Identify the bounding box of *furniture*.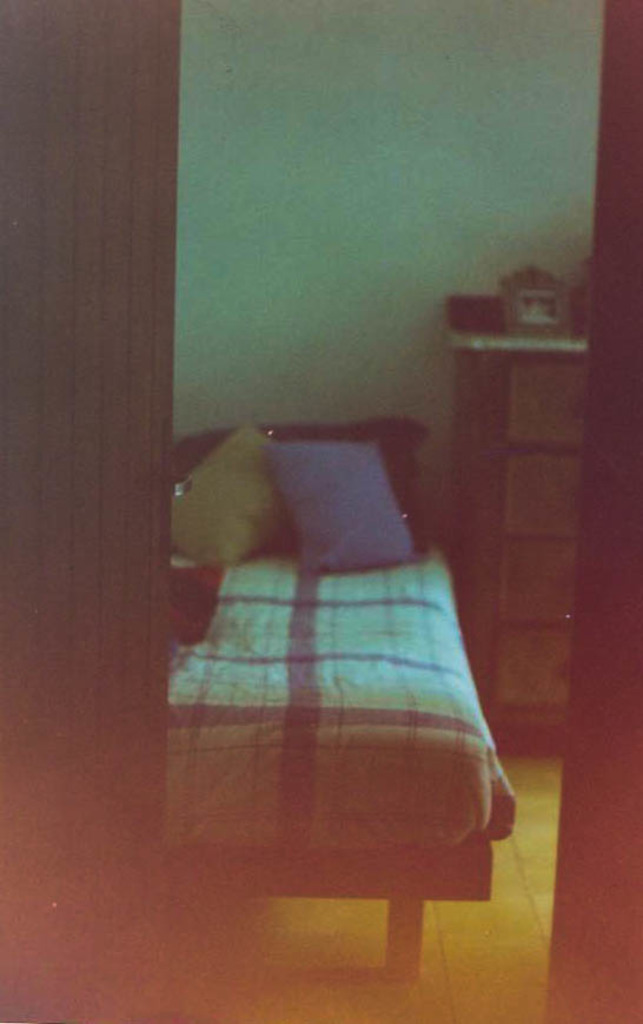
{"left": 168, "top": 414, "right": 516, "bottom": 976}.
